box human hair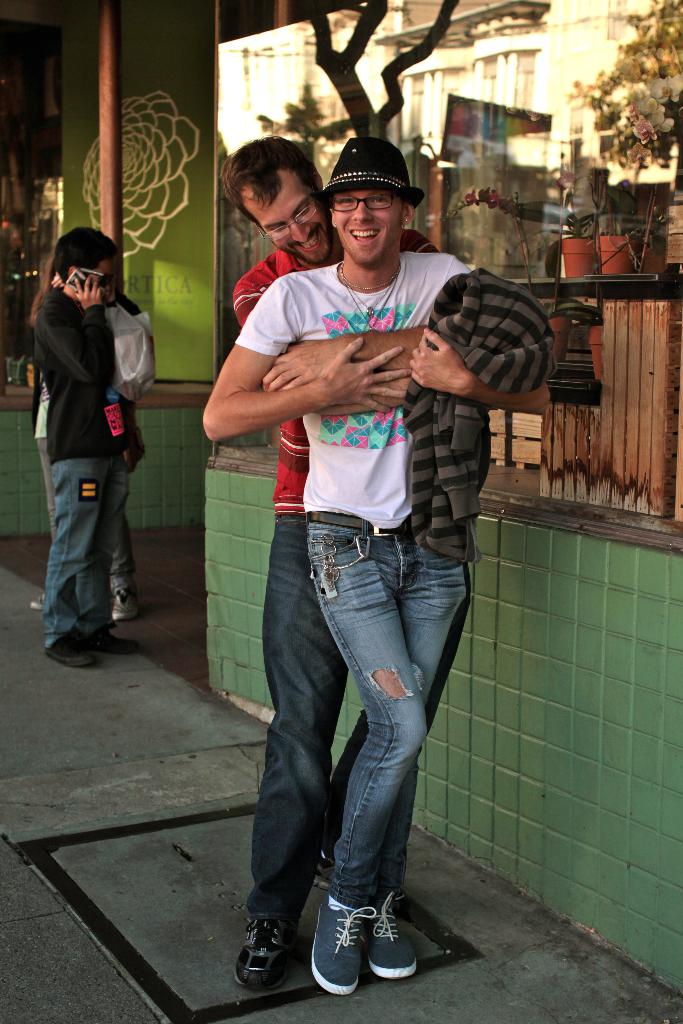
rect(231, 129, 319, 220)
